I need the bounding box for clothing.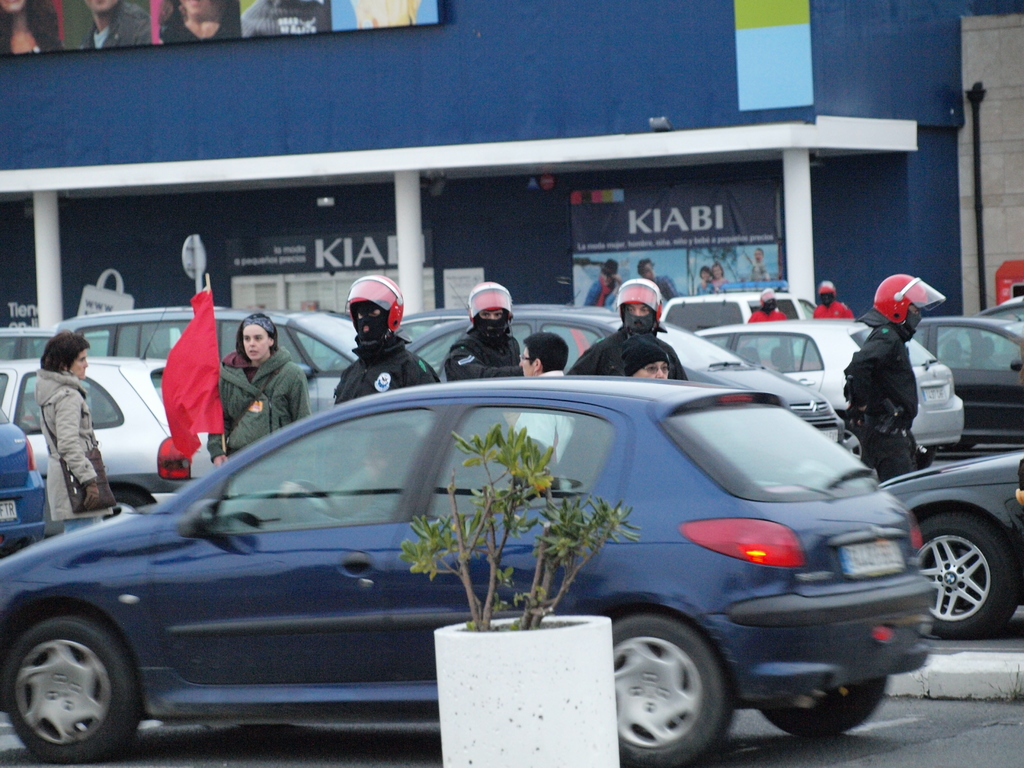
Here it is: bbox=[329, 333, 449, 399].
